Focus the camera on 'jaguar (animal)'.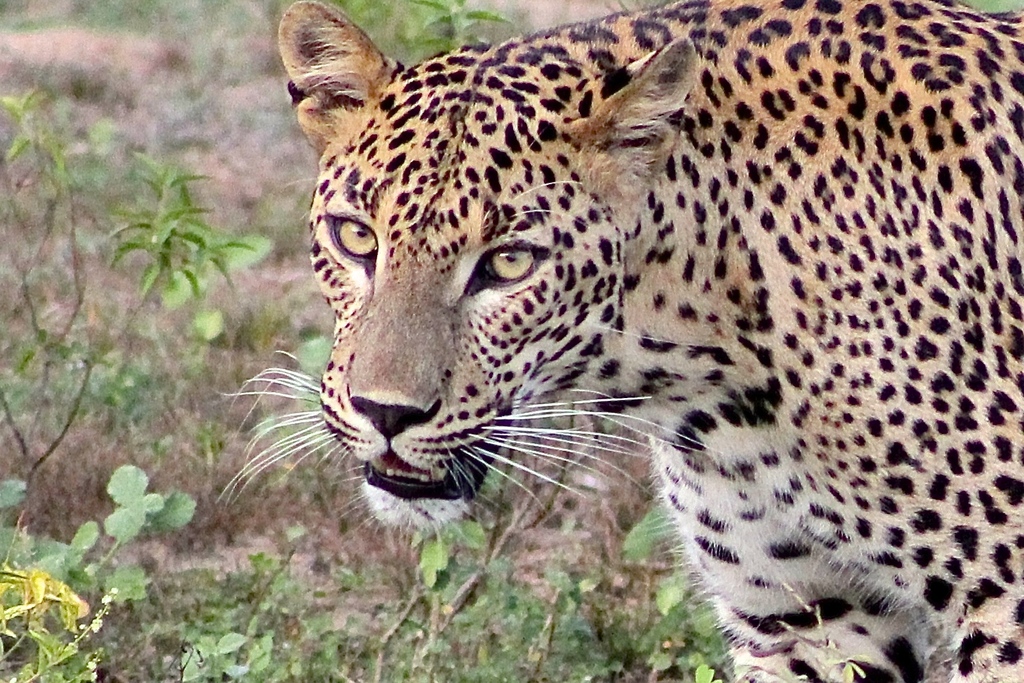
Focus region: left=217, top=0, right=1023, bottom=682.
